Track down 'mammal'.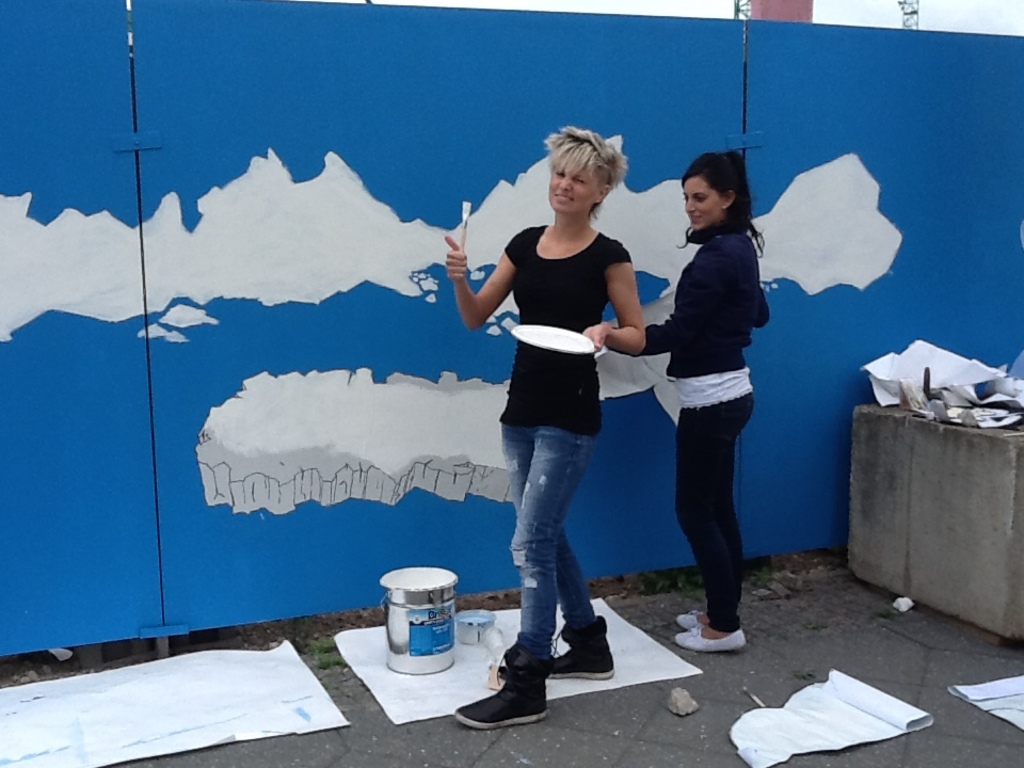
Tracked to [left=610, top=153, right=772, bottom=652].
